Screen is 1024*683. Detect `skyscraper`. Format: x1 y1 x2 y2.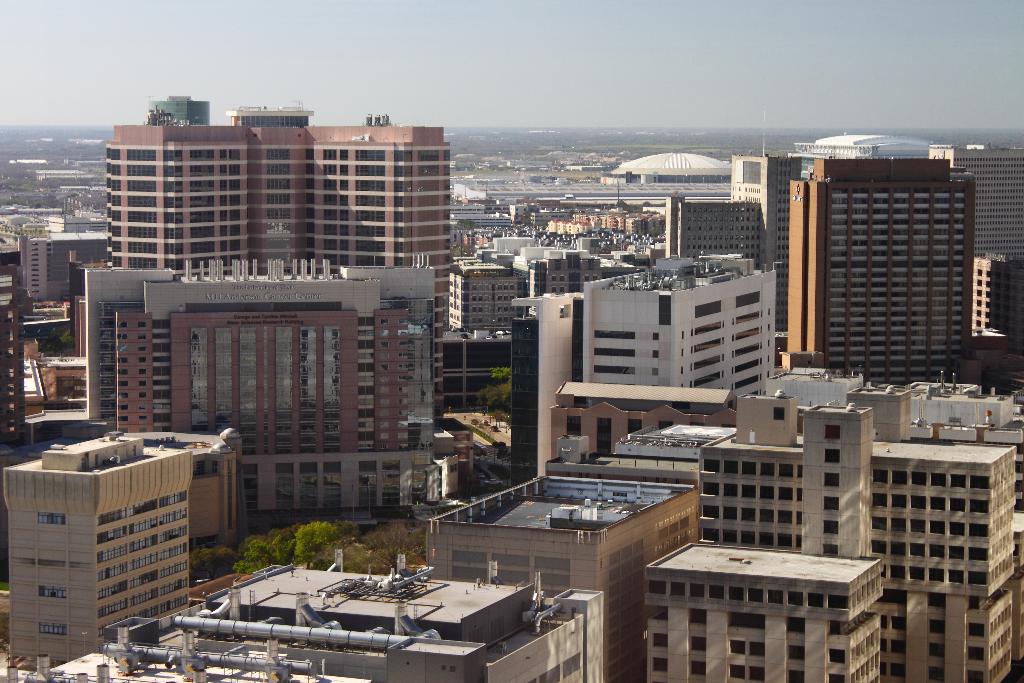
106 91 456 405.
